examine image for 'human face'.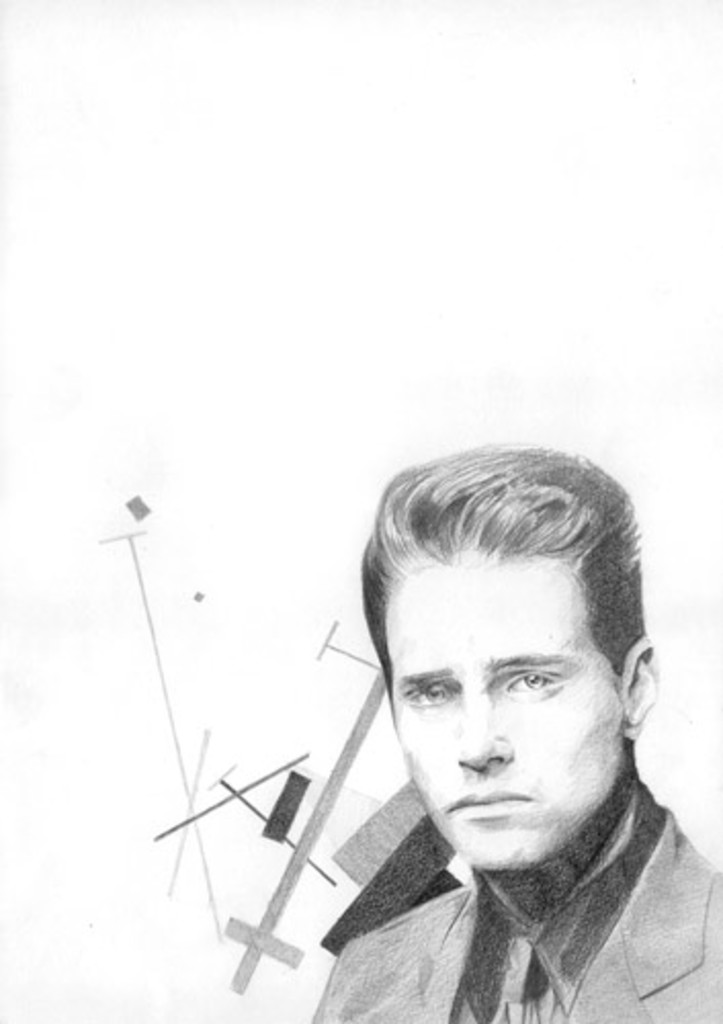
Examination result: <bbox>385, 549, 625, 868</bbox>.
